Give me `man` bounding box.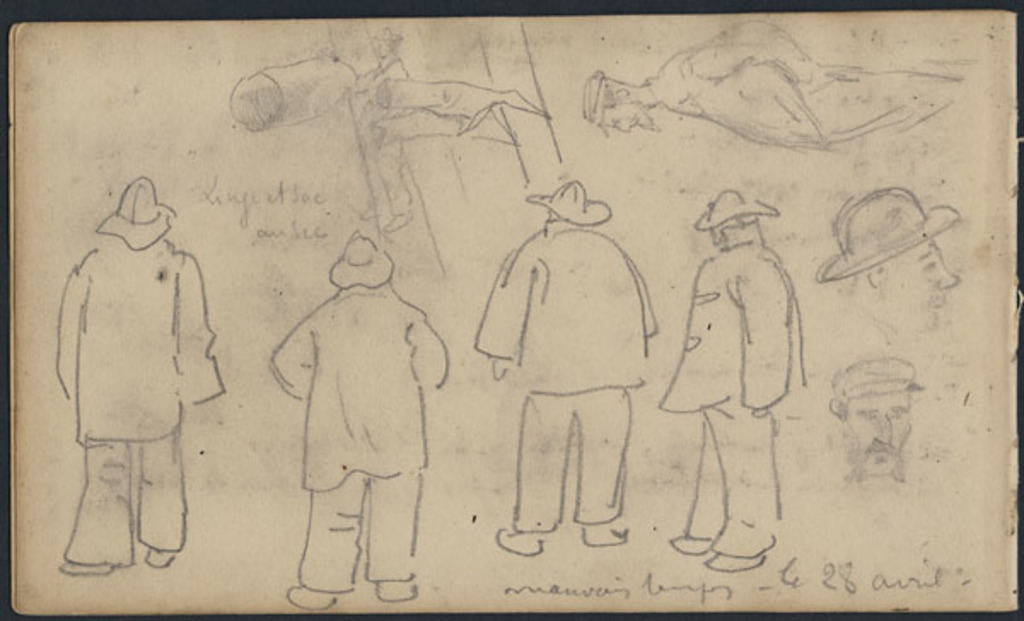
[265, 222, 452, 599].
